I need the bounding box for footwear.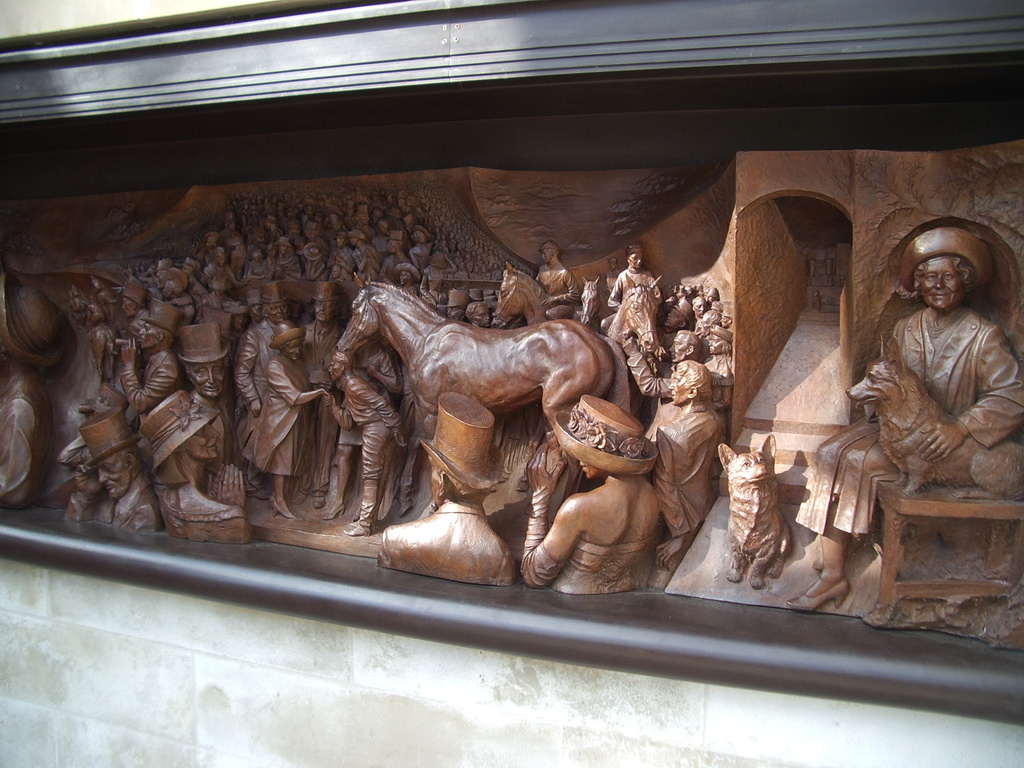
Here it is: (789, 582, 852, 611).
